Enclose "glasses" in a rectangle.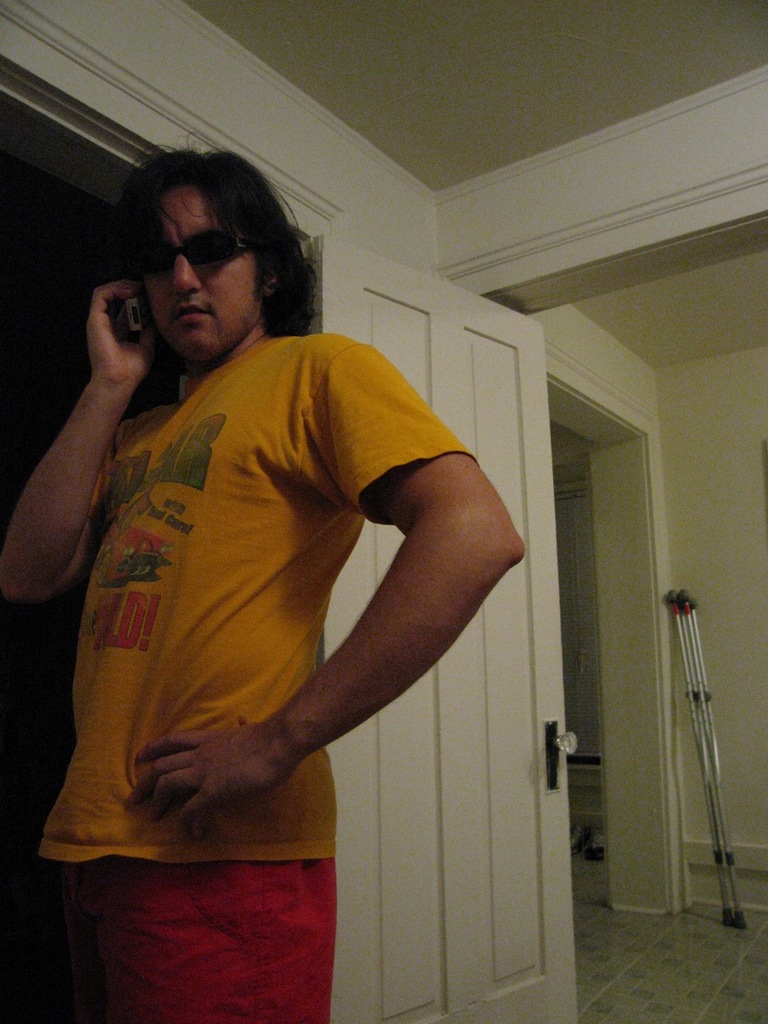
127,218,263,270.
